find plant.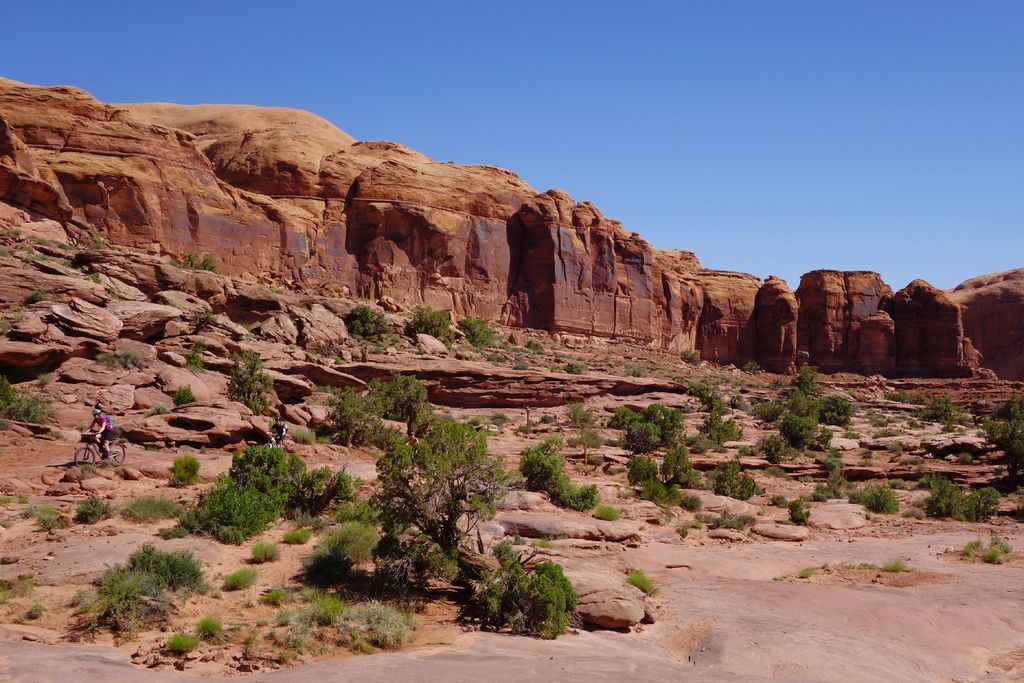
bbox=[593, 495, 630, 520].
